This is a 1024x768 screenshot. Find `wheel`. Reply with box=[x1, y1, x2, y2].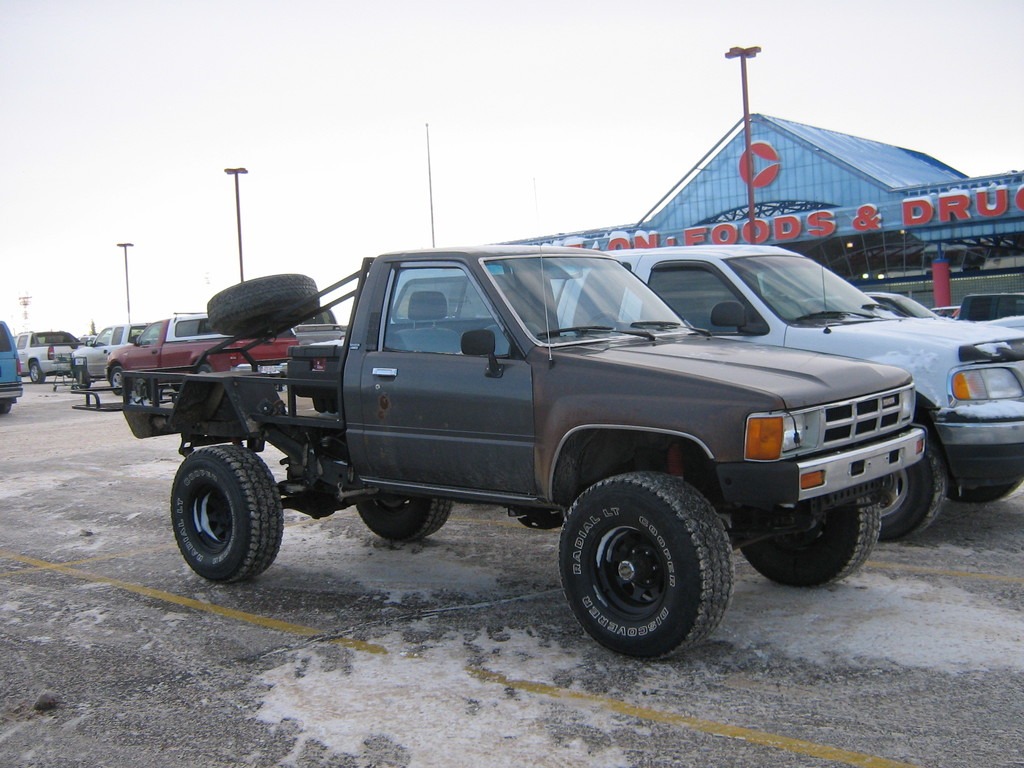
box=[190, 359, 215, 373].
